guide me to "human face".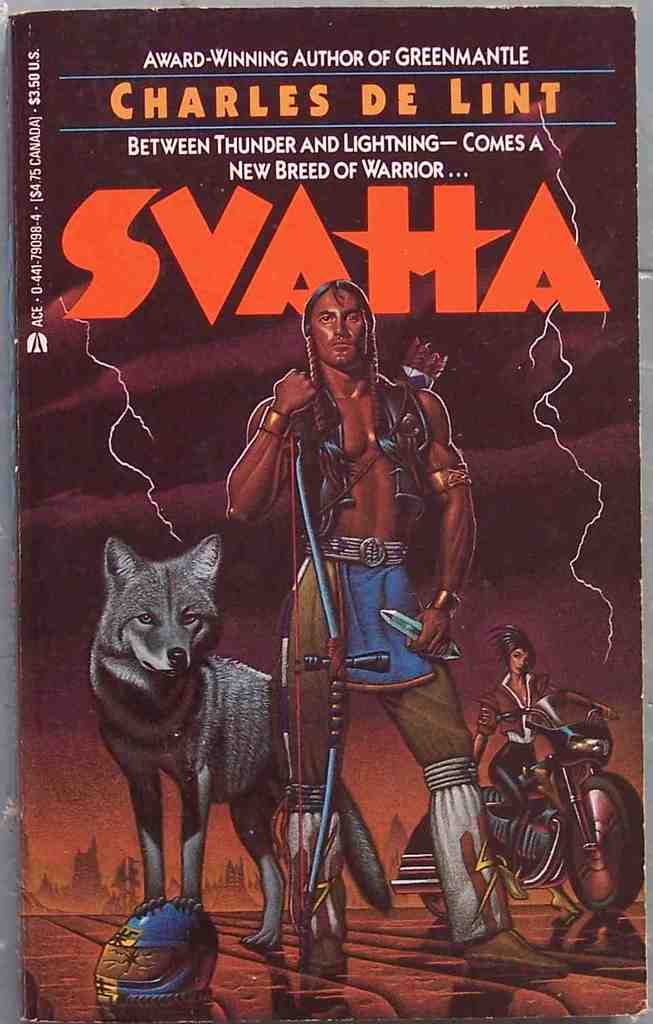
Guidance: 315, 286, 365, 368.
